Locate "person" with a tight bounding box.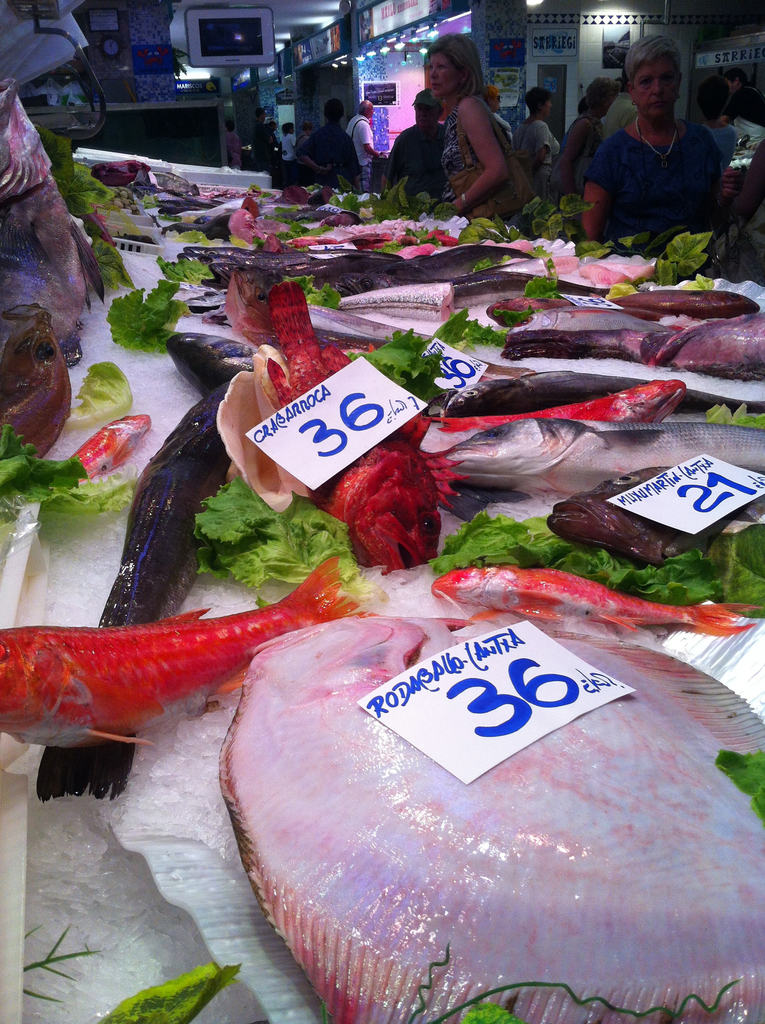
bbox=(295, 100, 360, 195).
